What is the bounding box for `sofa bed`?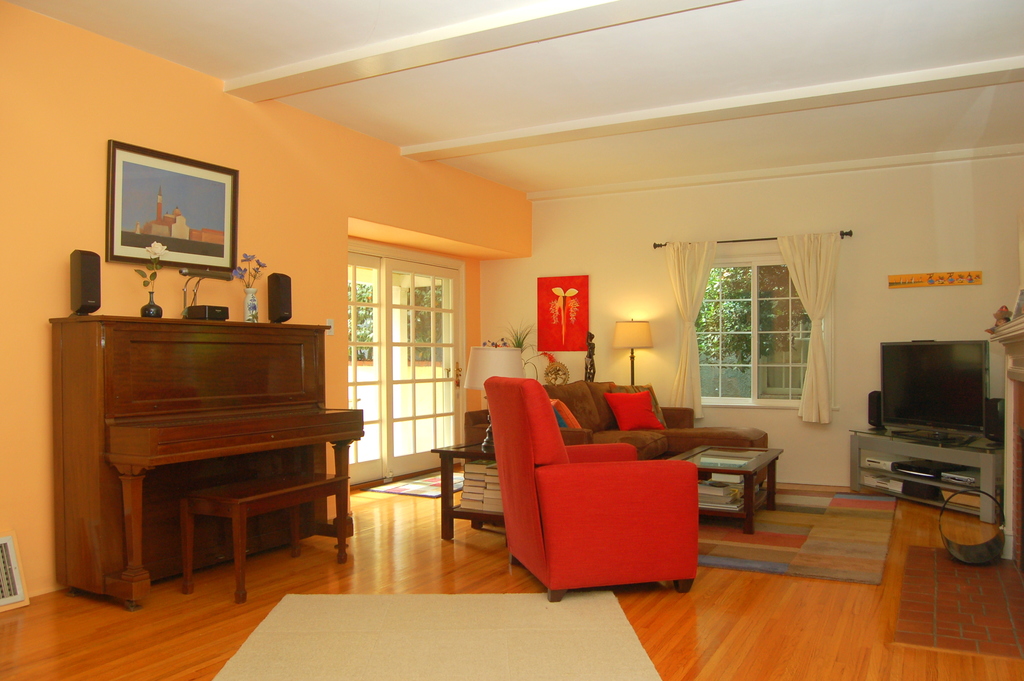
<region>540, 377, 771, 461</region>.
